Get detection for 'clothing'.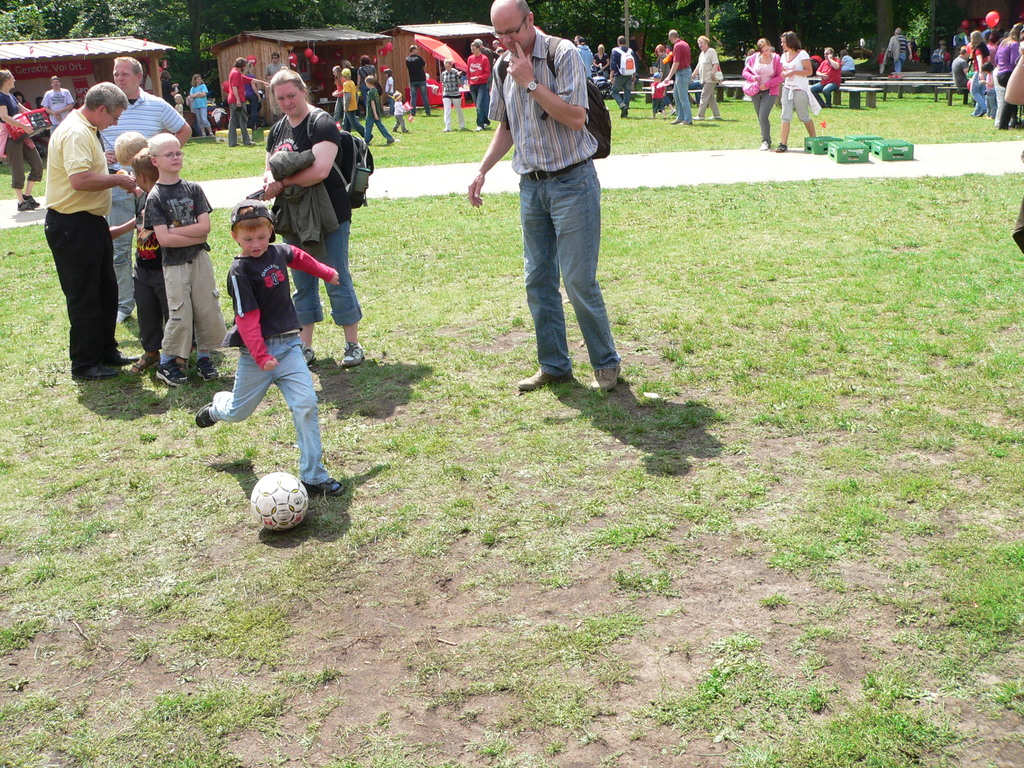
Detection: (left=141, top=173, right=220, bottom=262).
